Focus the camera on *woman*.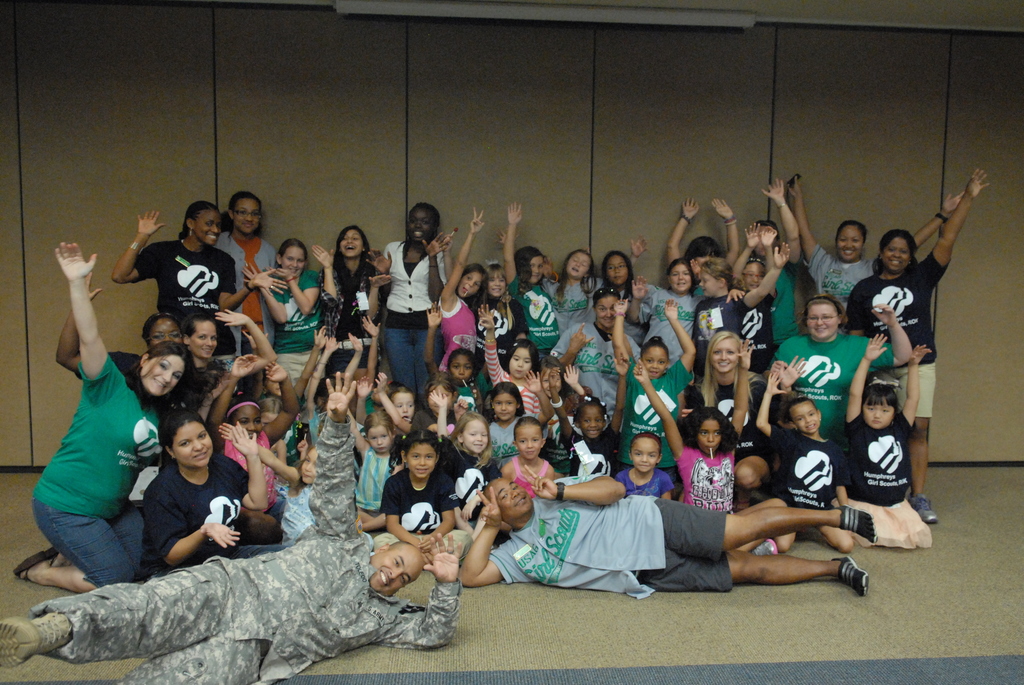
Focus region: [114, 198, 290, 319].
